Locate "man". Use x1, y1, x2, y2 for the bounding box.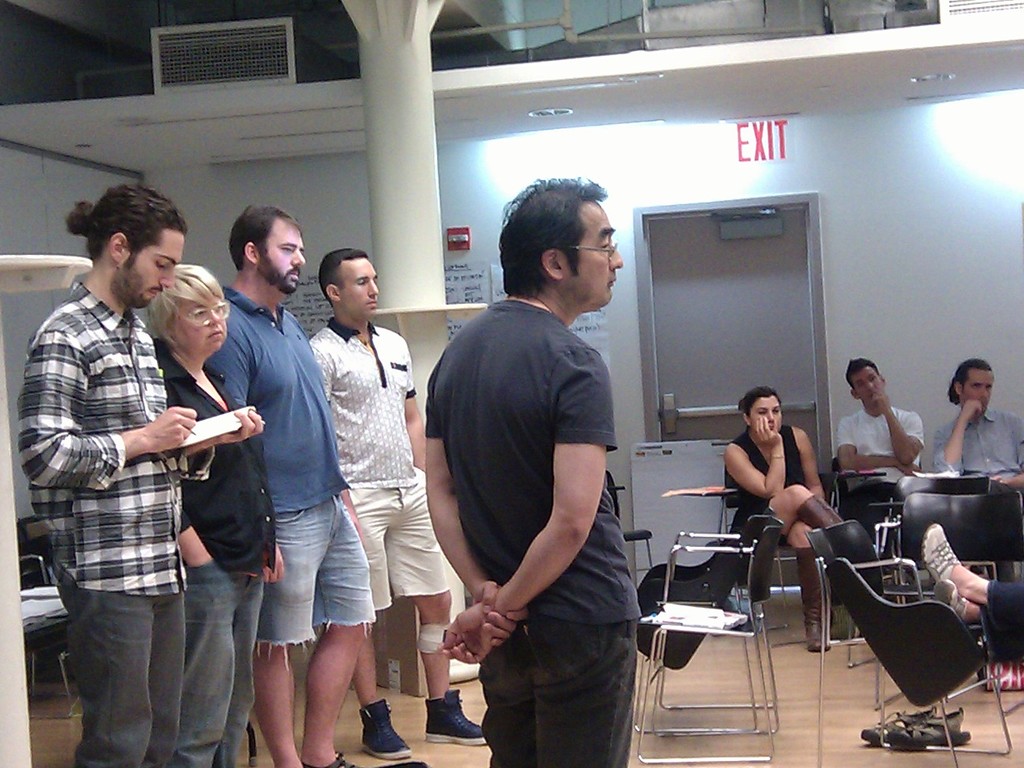
415, 208, 648, 760.
